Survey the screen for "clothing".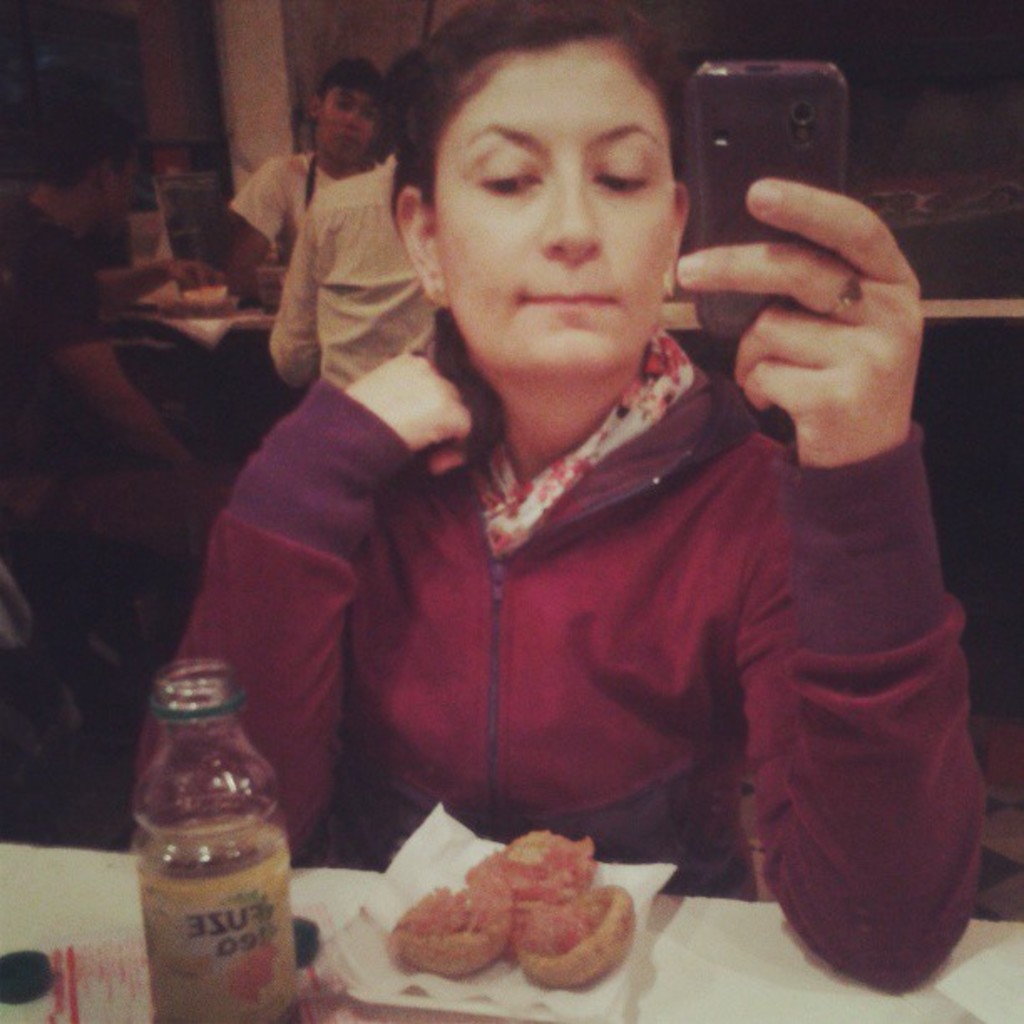
Survey found: 226:263:900:925.
